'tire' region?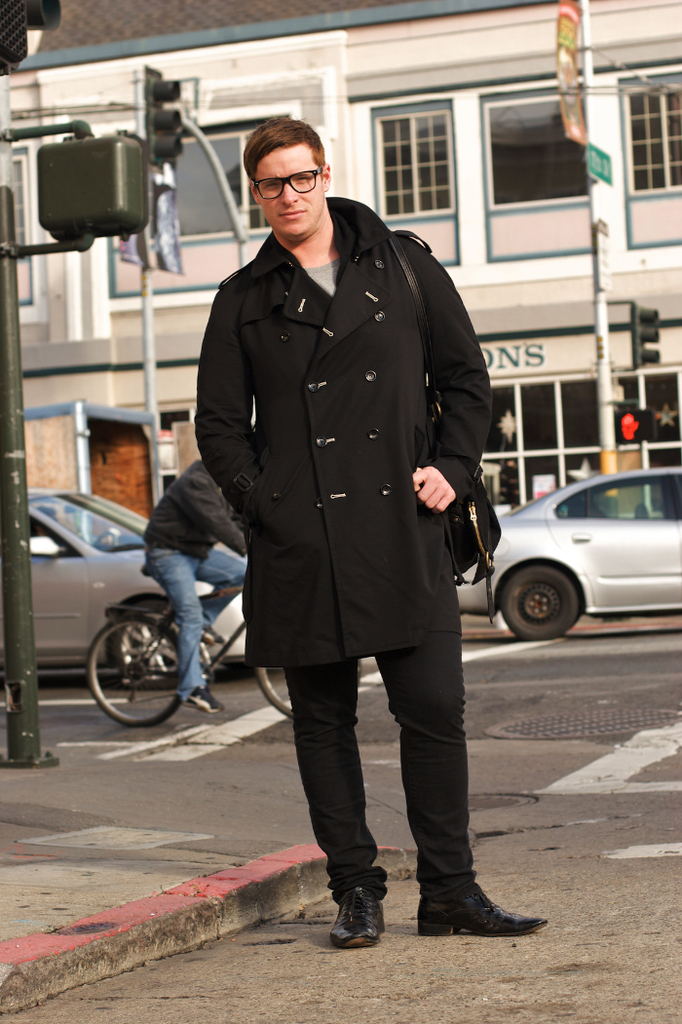
<region>258, 661, 360, 721</region>
